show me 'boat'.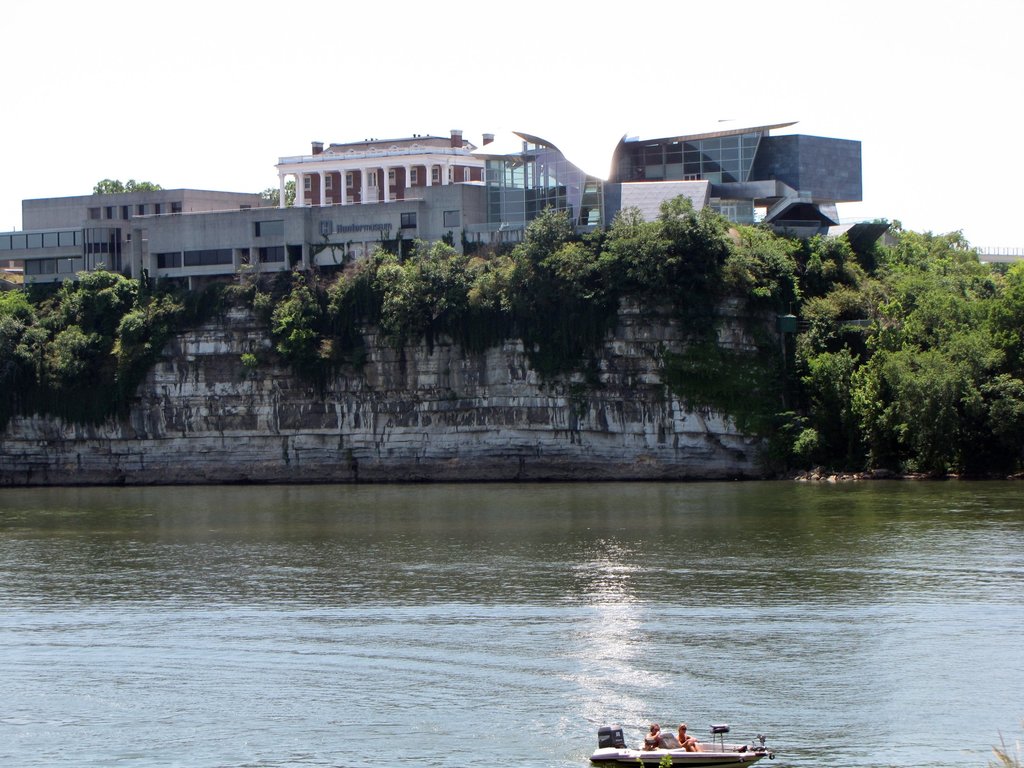
'boat' is here: x1=588 y1=724 x2=779 y2=767.
